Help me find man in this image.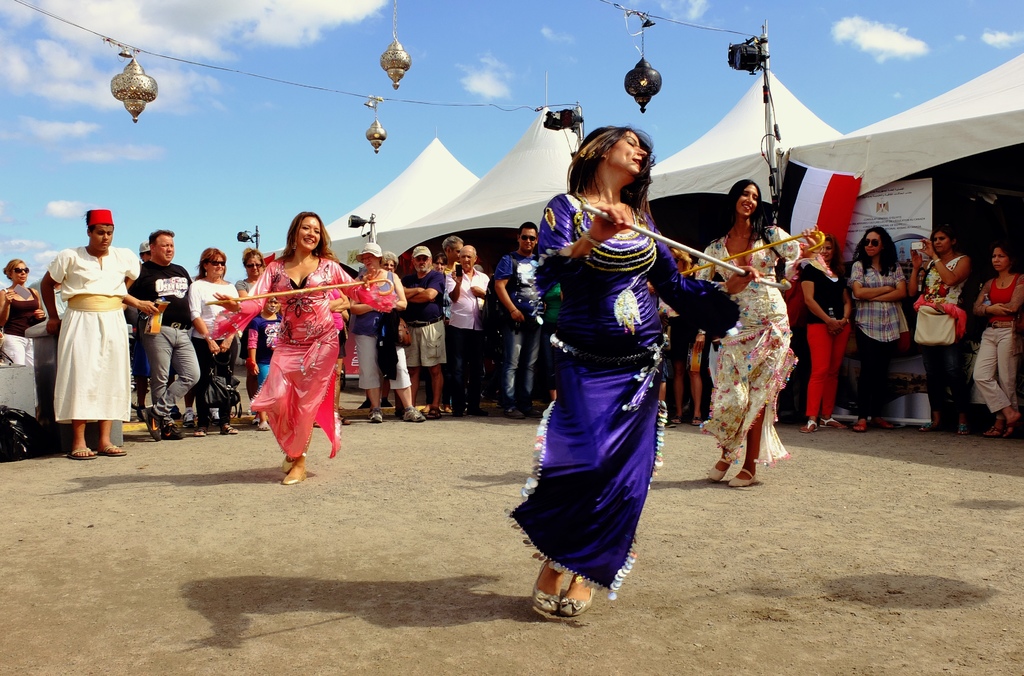
Found it: <box>33,202,140,465</box>.
